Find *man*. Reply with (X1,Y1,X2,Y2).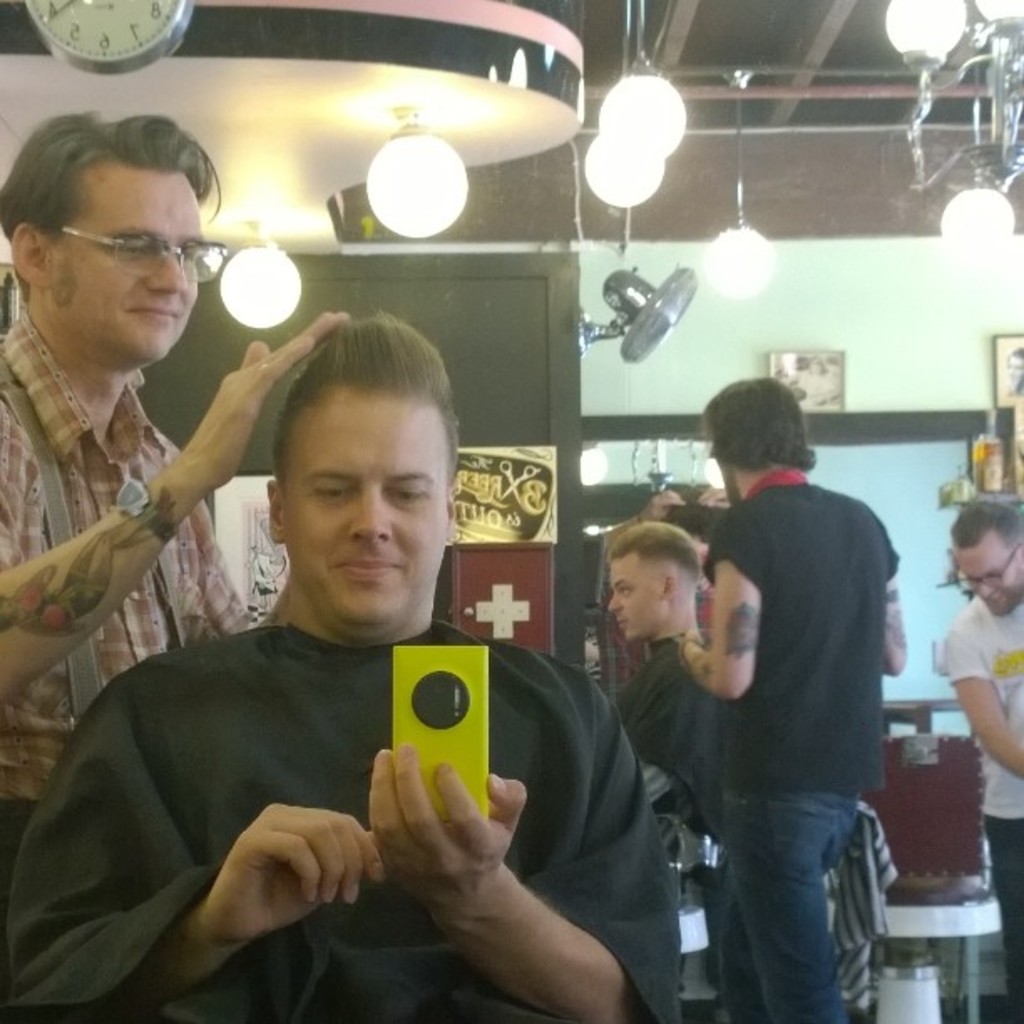
(607,514,721,840).
